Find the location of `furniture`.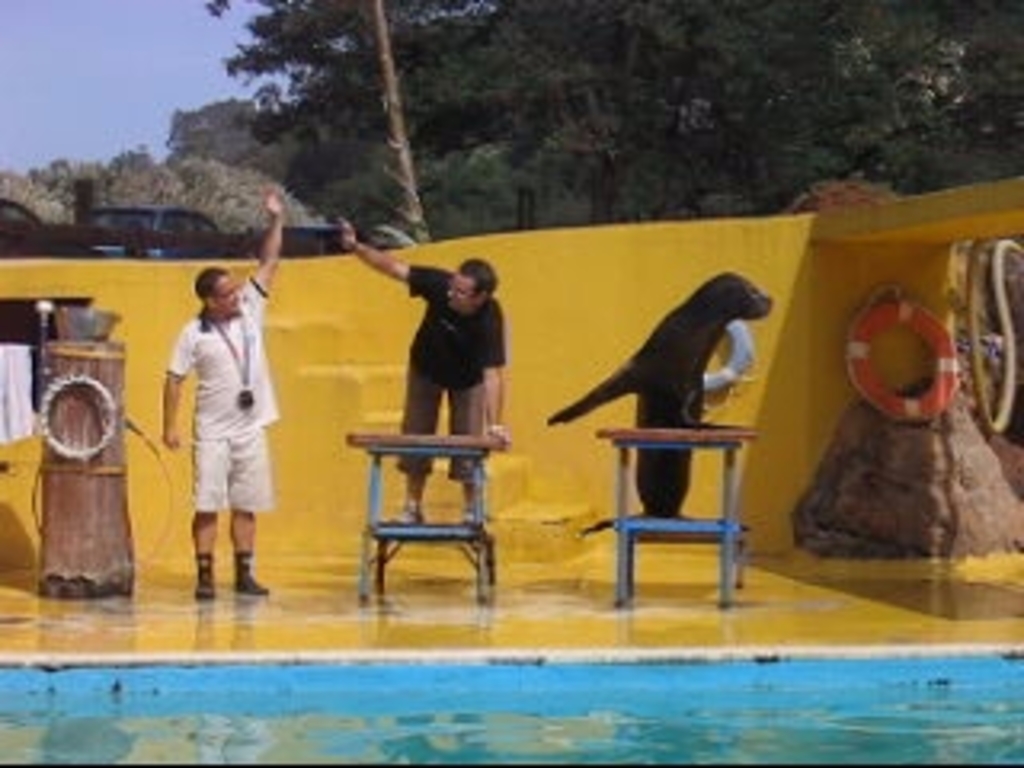
Location: bbox(342, 432, 509, 605).
